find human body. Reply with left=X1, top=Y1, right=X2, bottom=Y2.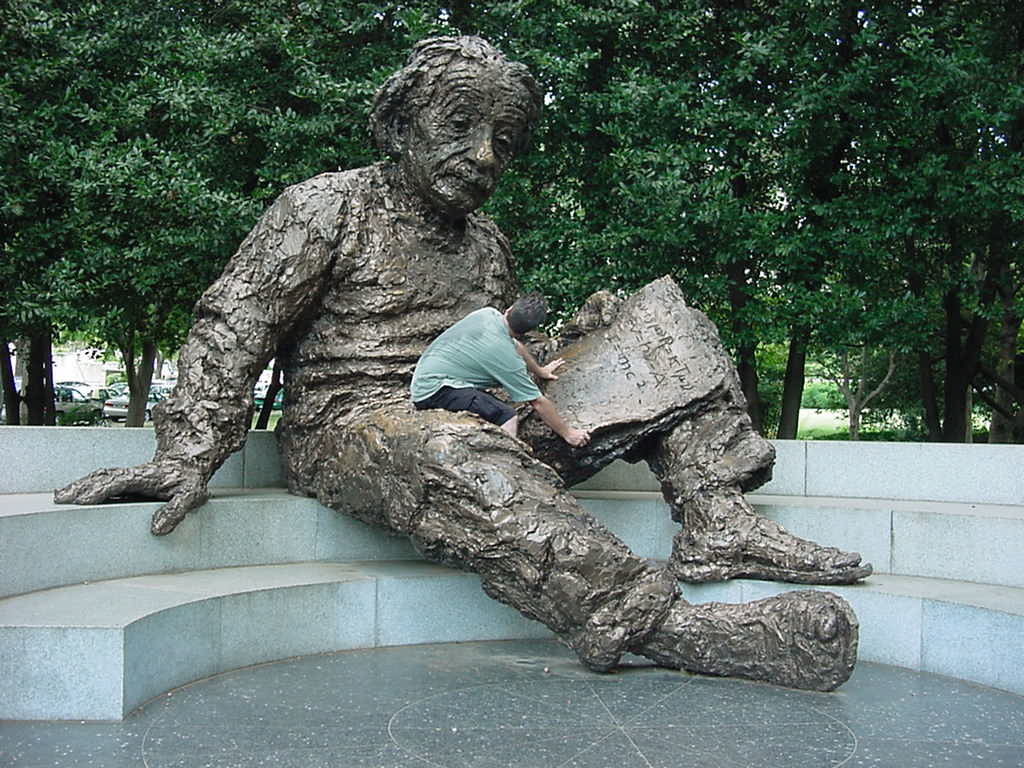
left=49, top=41, right=874, bottom=698.
